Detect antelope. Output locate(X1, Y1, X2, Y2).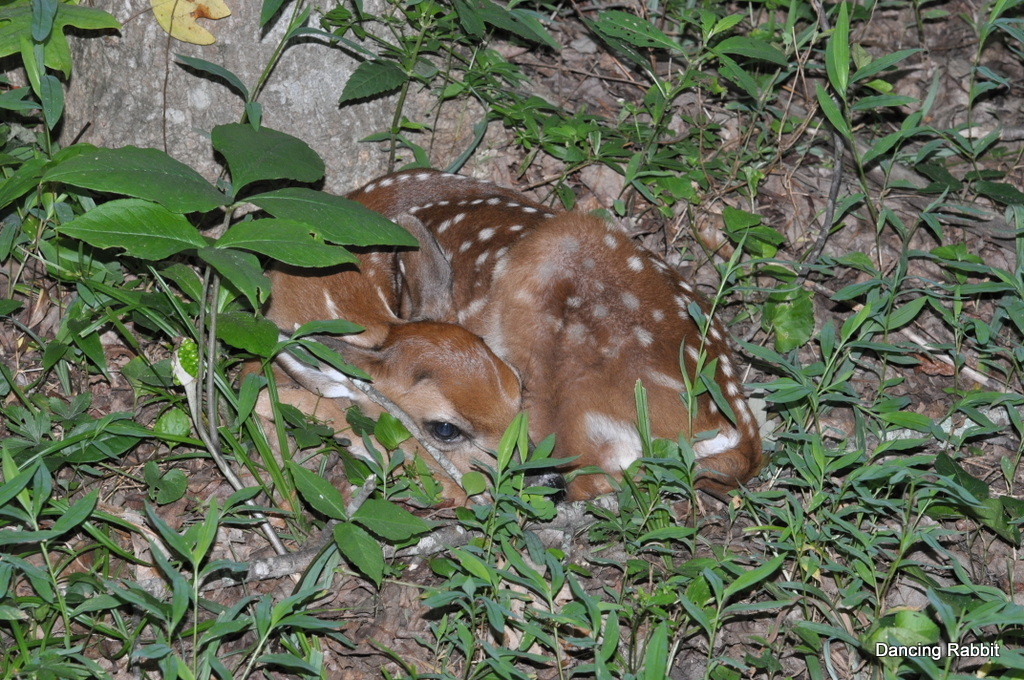
locate(214, 168, 759, 520).
